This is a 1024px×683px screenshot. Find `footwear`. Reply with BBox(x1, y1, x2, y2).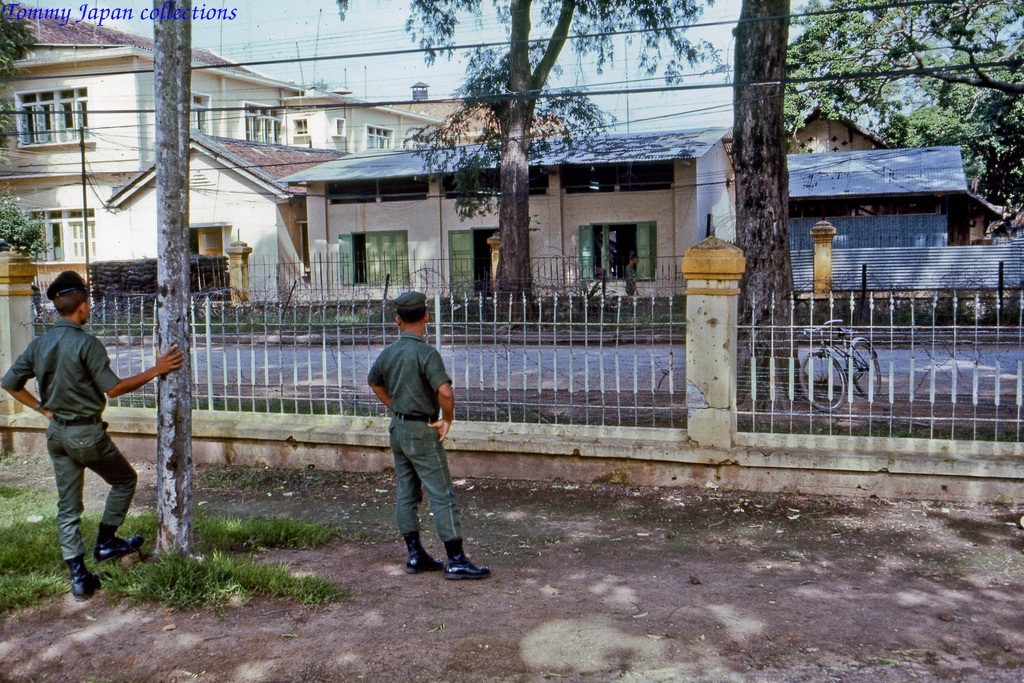
BBox(402, 538, 439, 571).
